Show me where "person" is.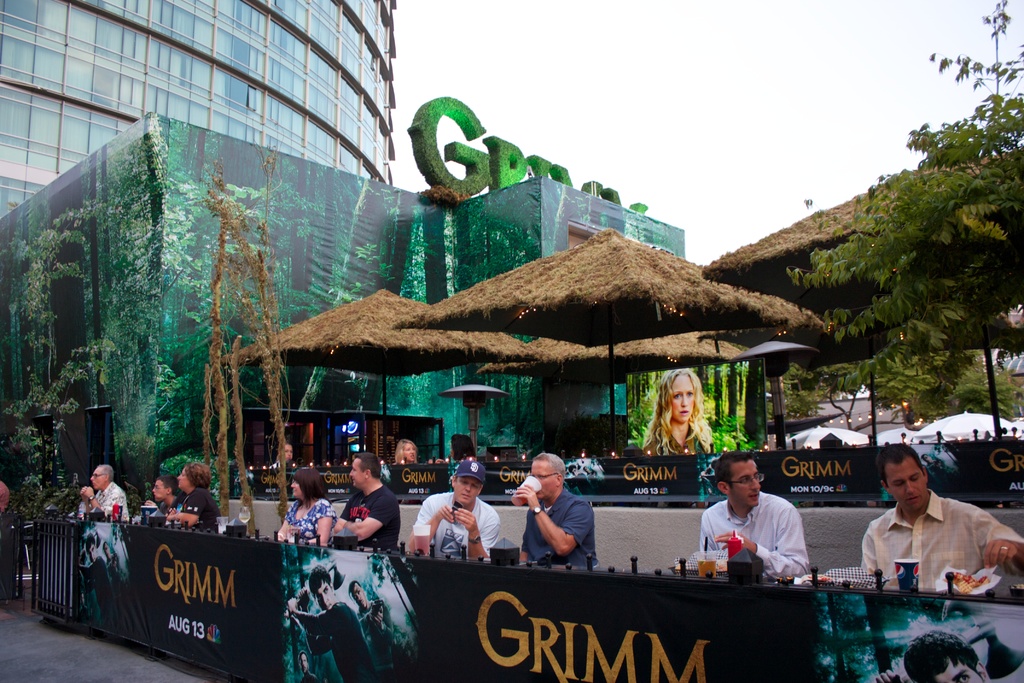
"person" is at 106:541:121:587.
